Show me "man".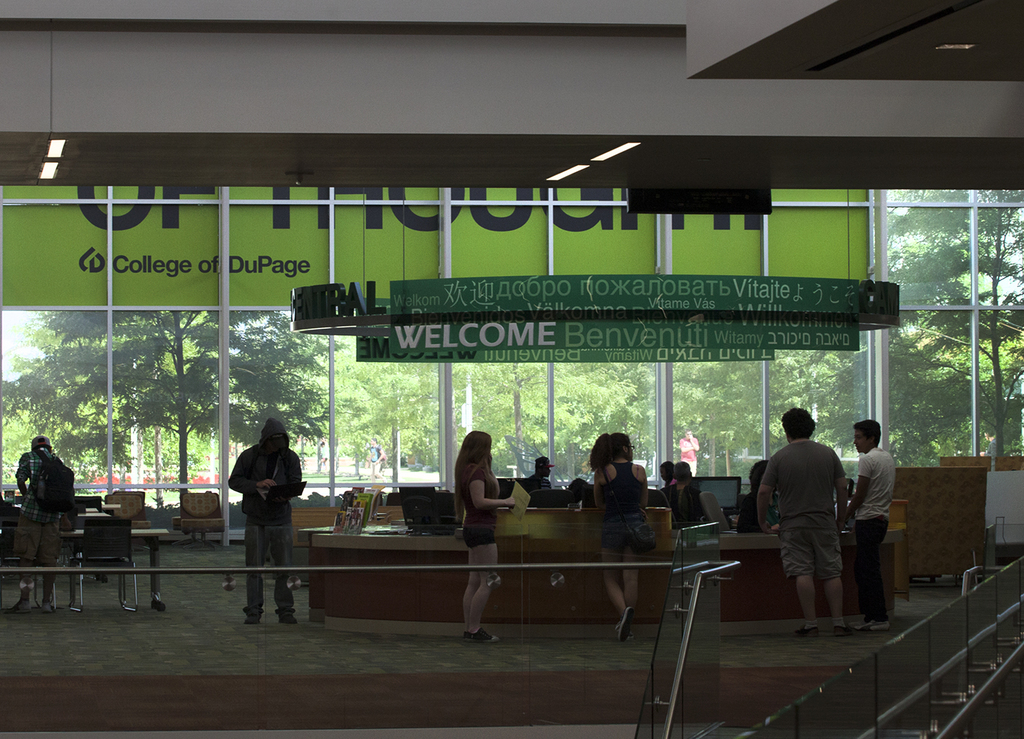
"man" is here: BBox(366, 436, 387, 482).
